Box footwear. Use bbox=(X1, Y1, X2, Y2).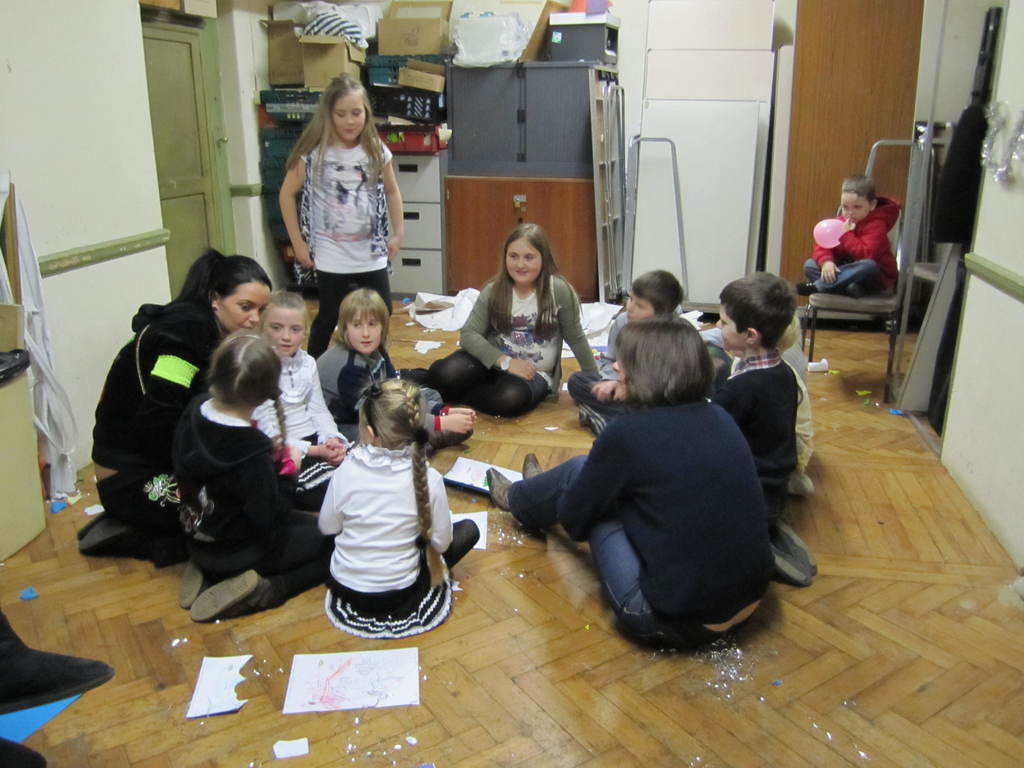
bbox=(769, 545, 812, 588).
